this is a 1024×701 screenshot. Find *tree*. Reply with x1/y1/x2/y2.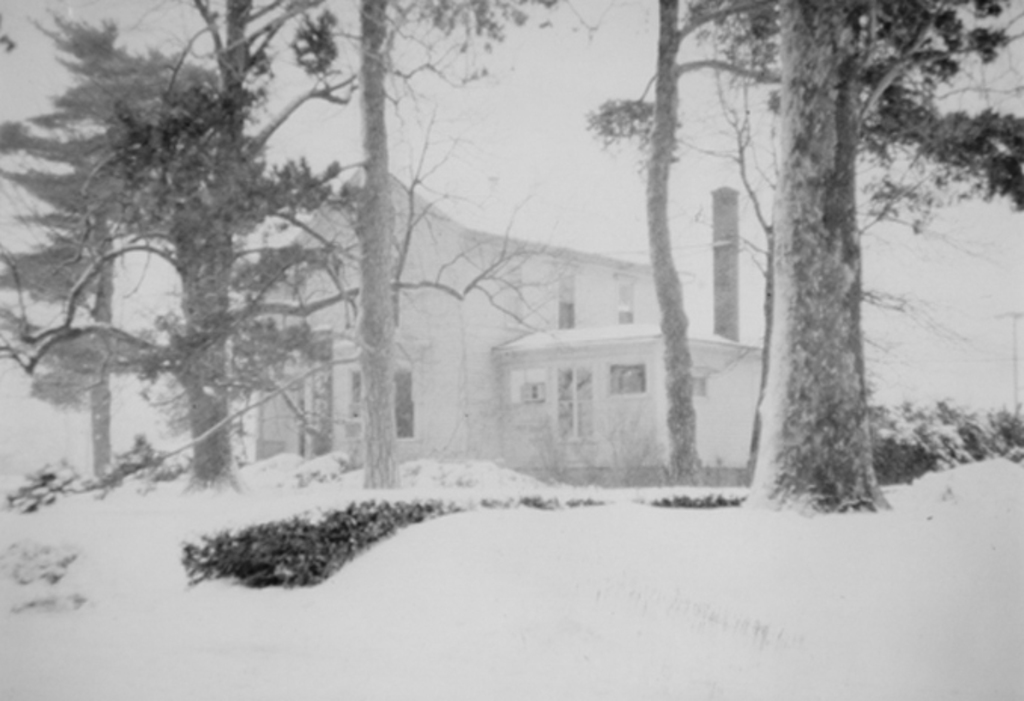
580/0/782/491.
